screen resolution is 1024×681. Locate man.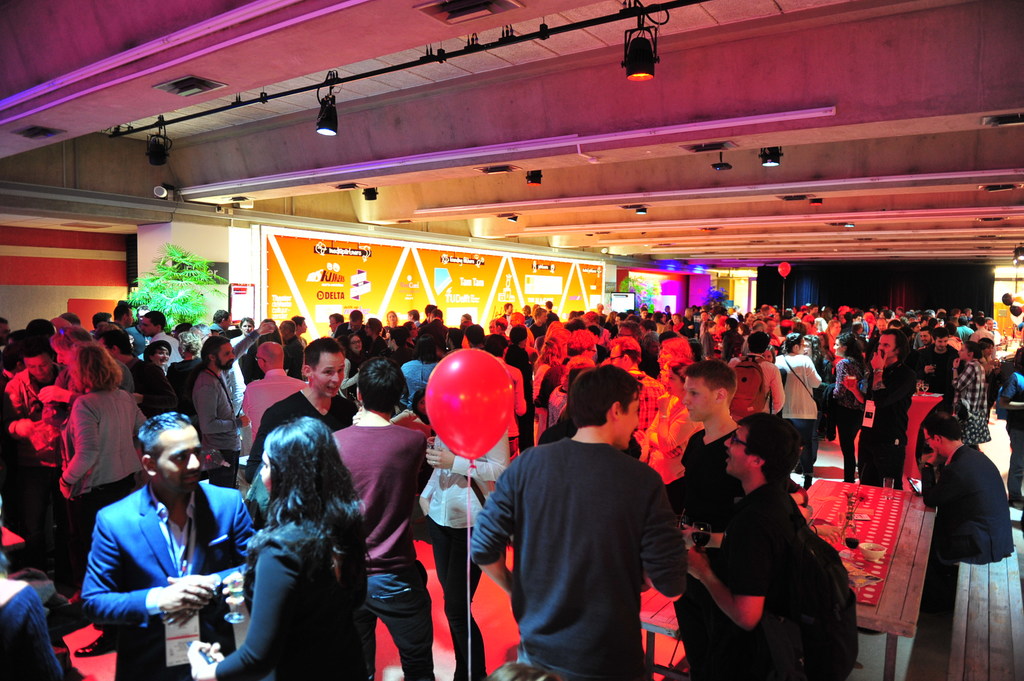
(250, 332, 363, 460).
